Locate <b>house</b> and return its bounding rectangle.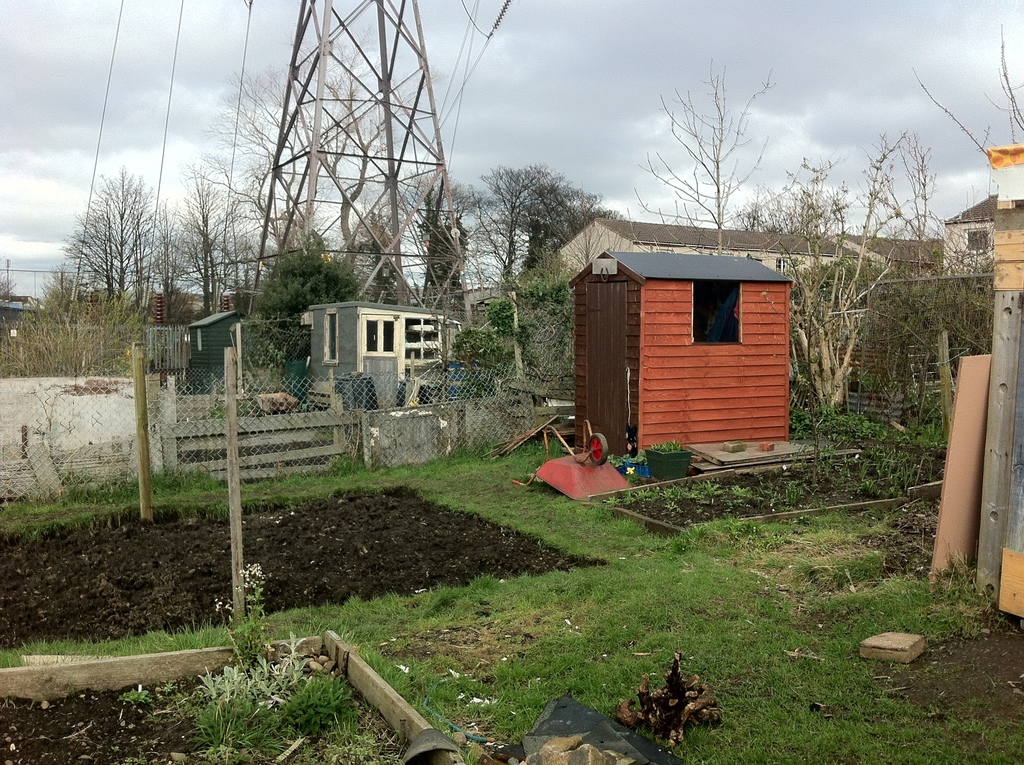
{"left": 835, "top": 232, "right": 948, "bottom": 270}.
